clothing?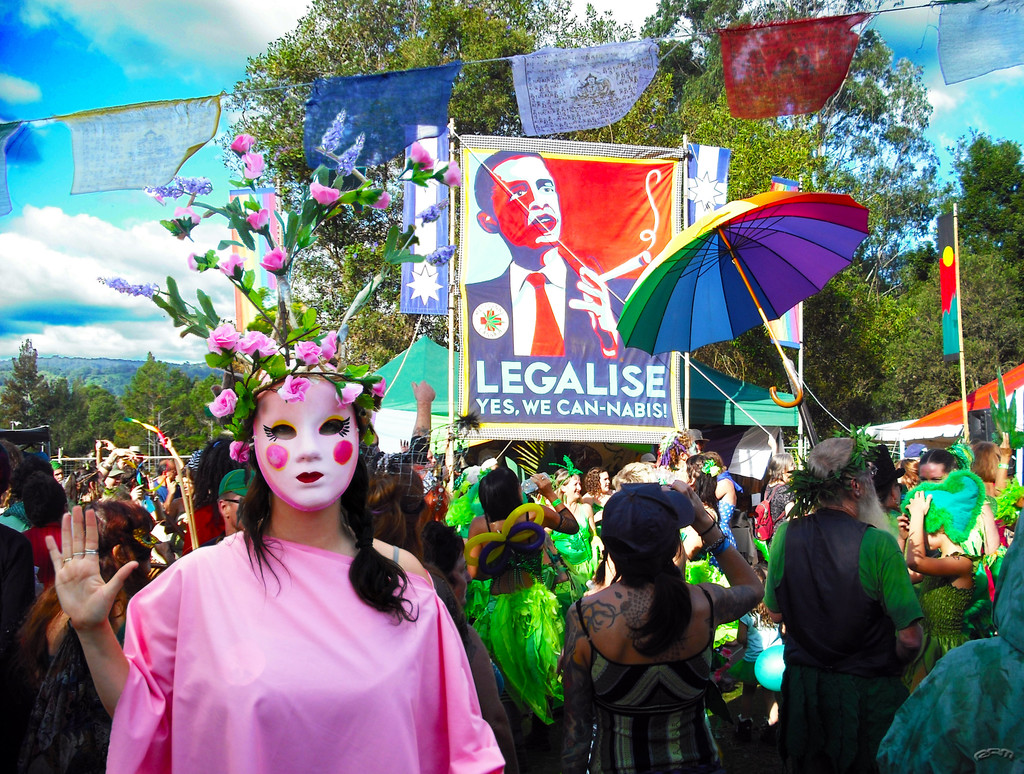
bbox(0, 524, 35, 636)
